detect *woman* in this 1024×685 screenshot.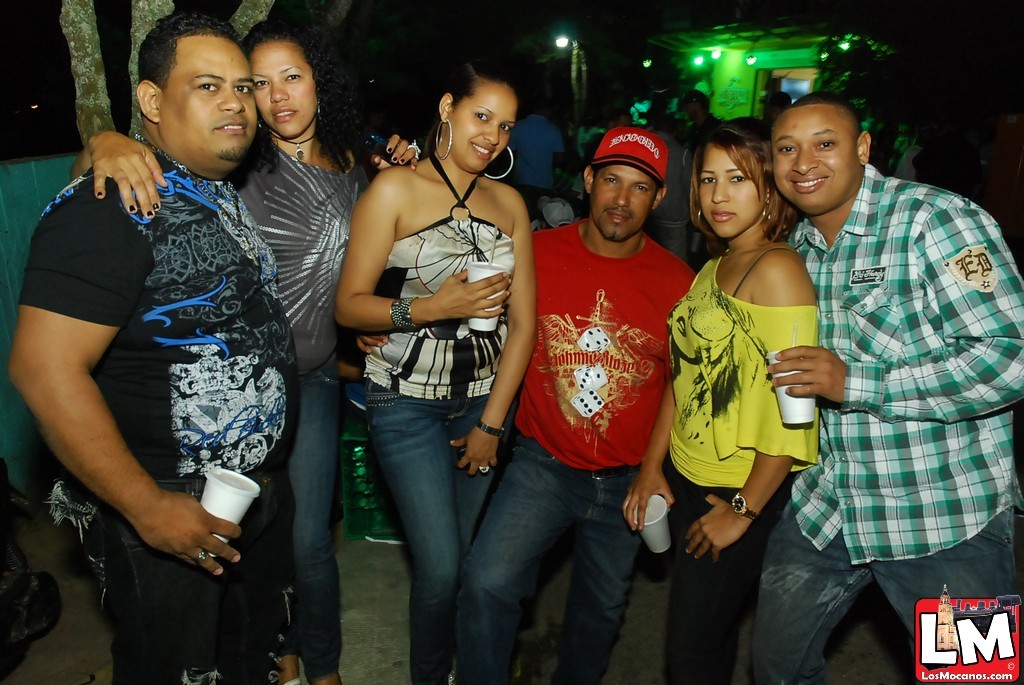
Detection: x1=72, y1=20, x2=418, y2=684.
